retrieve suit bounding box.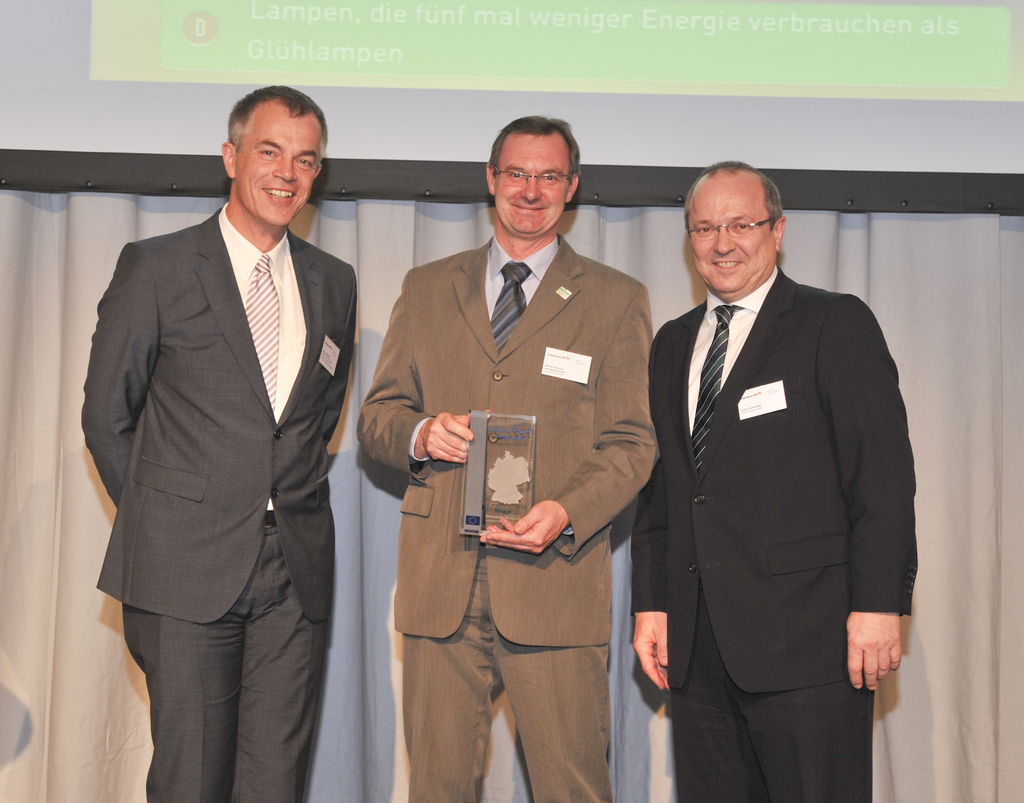
Bounding box: (357,235,651,802).
